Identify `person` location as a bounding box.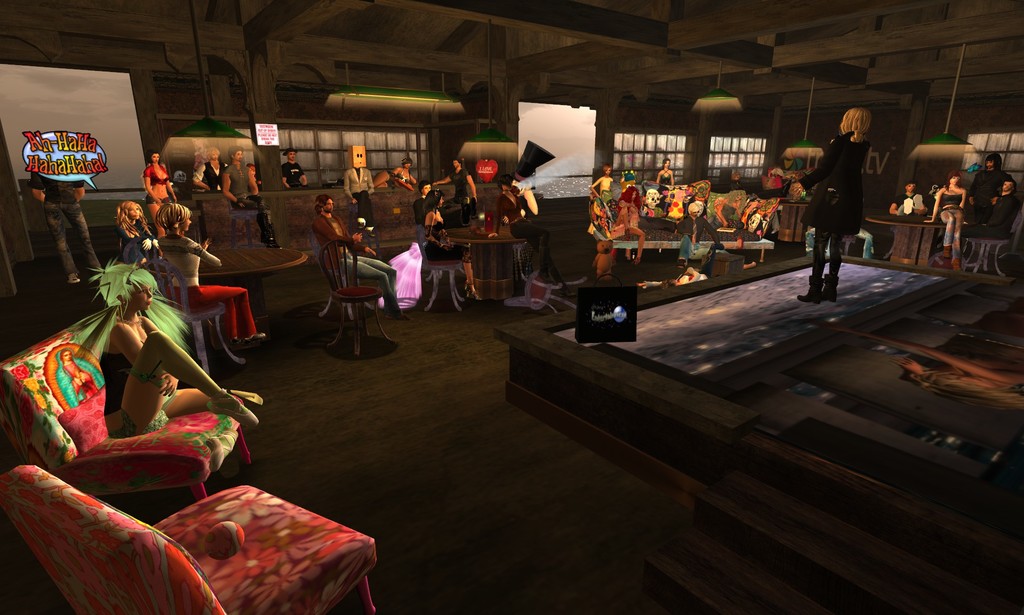
[591,163,612,207].
